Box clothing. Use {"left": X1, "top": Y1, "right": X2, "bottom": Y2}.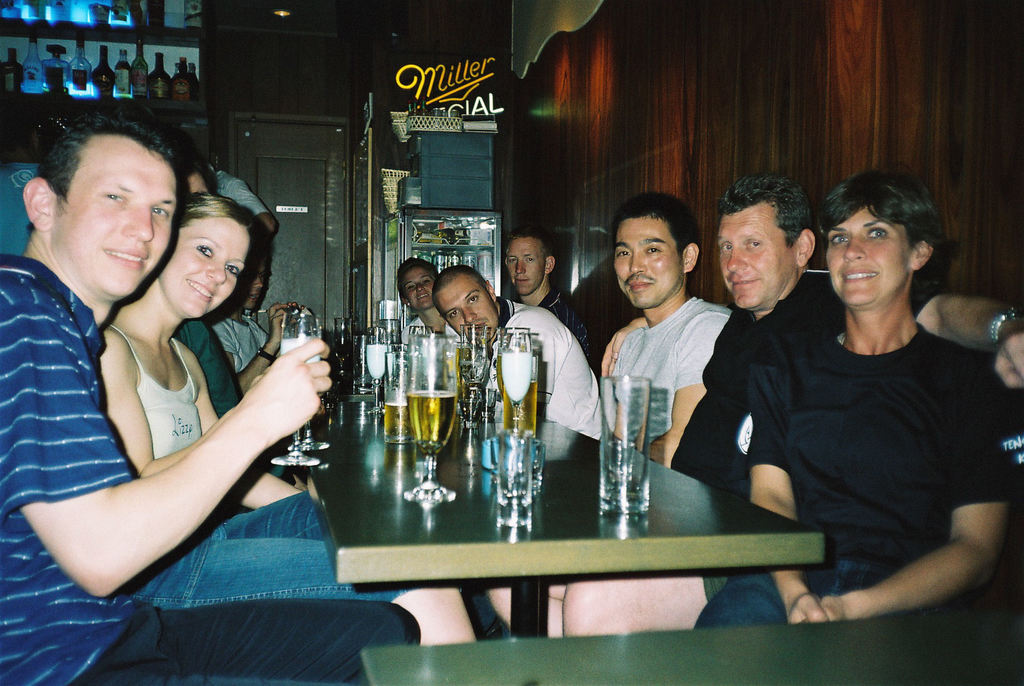
{"left": 493, "top": 300, "right": 605, "bottom": 448}.
